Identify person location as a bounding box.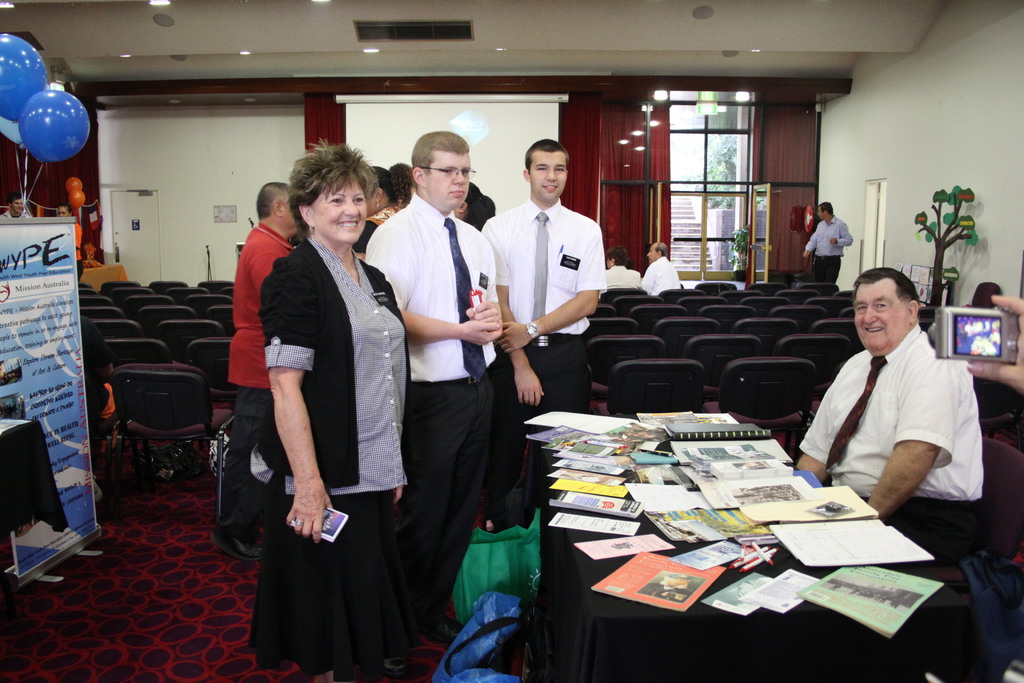
<box>801,201,851,286</box>.
